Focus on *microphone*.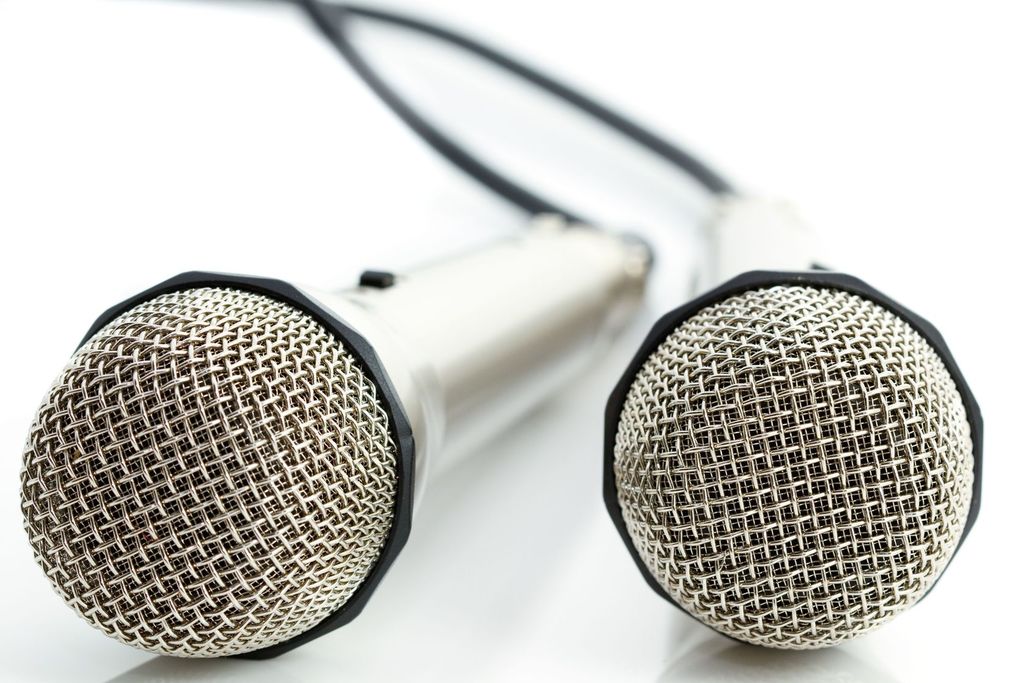
Focused at Rect(10, 210, 643, 670).
